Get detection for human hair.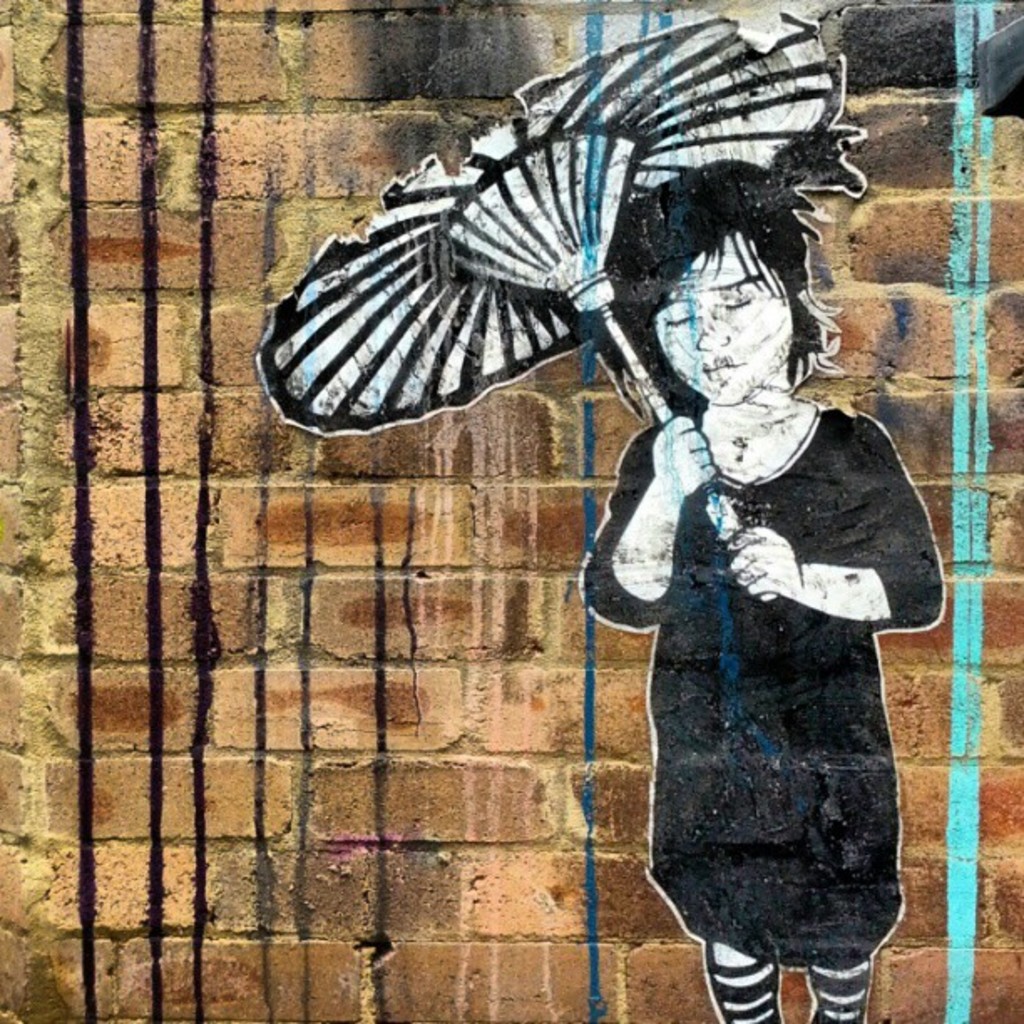
Detection: 579, 151, 847, 420.
